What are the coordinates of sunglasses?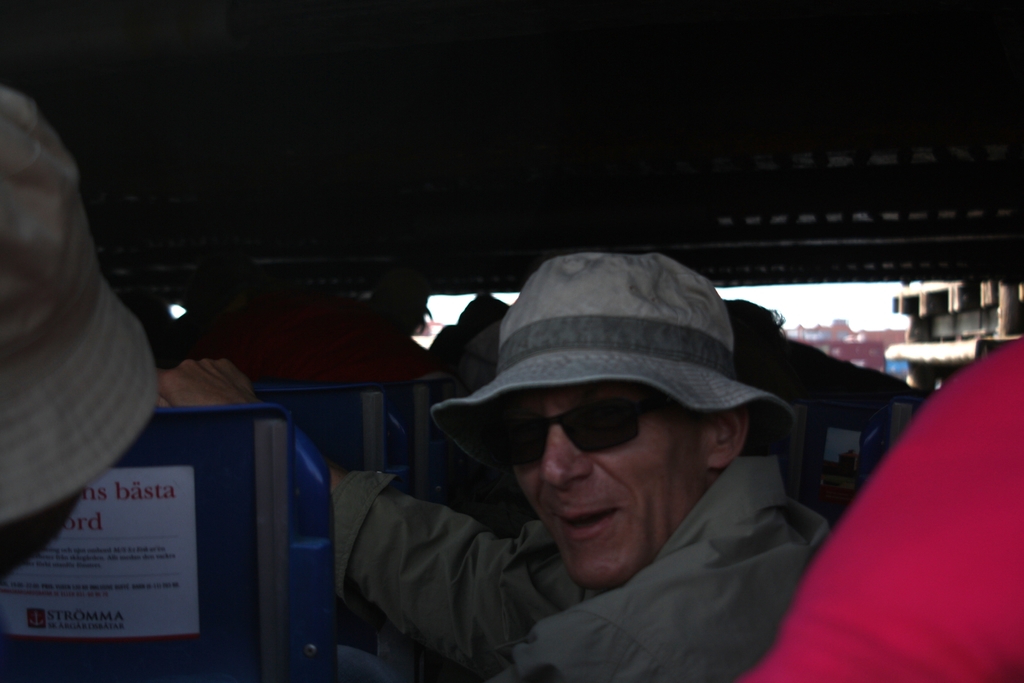
Rect(478, 395, 655, 465).
